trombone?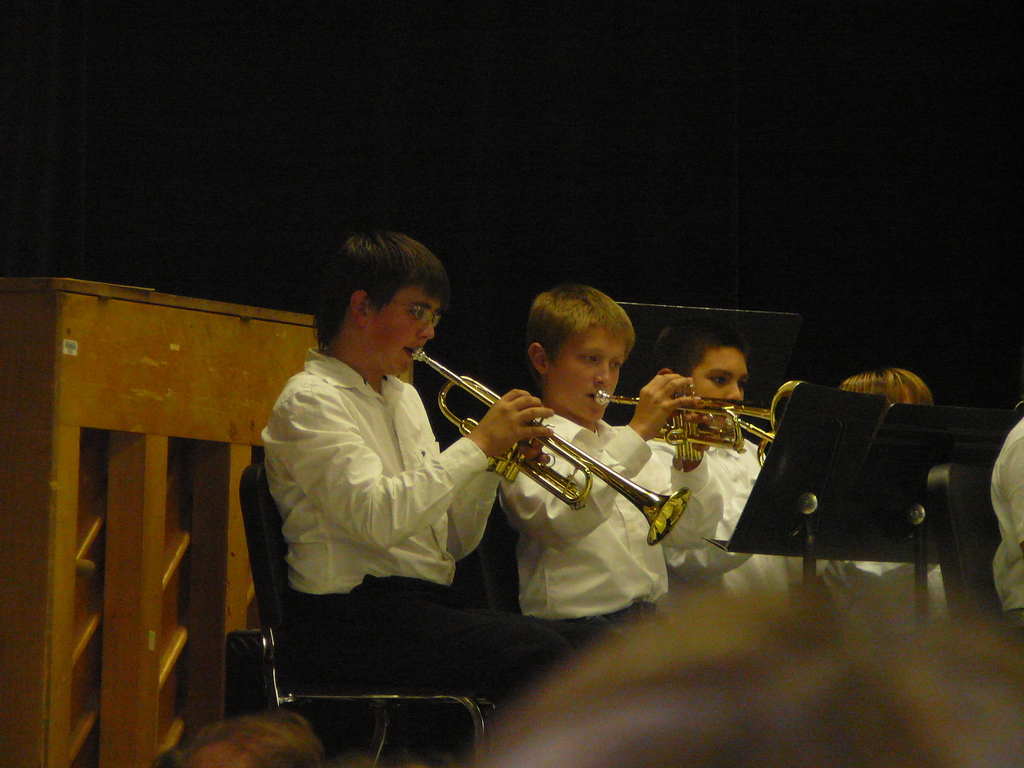
rect(410, 351, 682, 525)
